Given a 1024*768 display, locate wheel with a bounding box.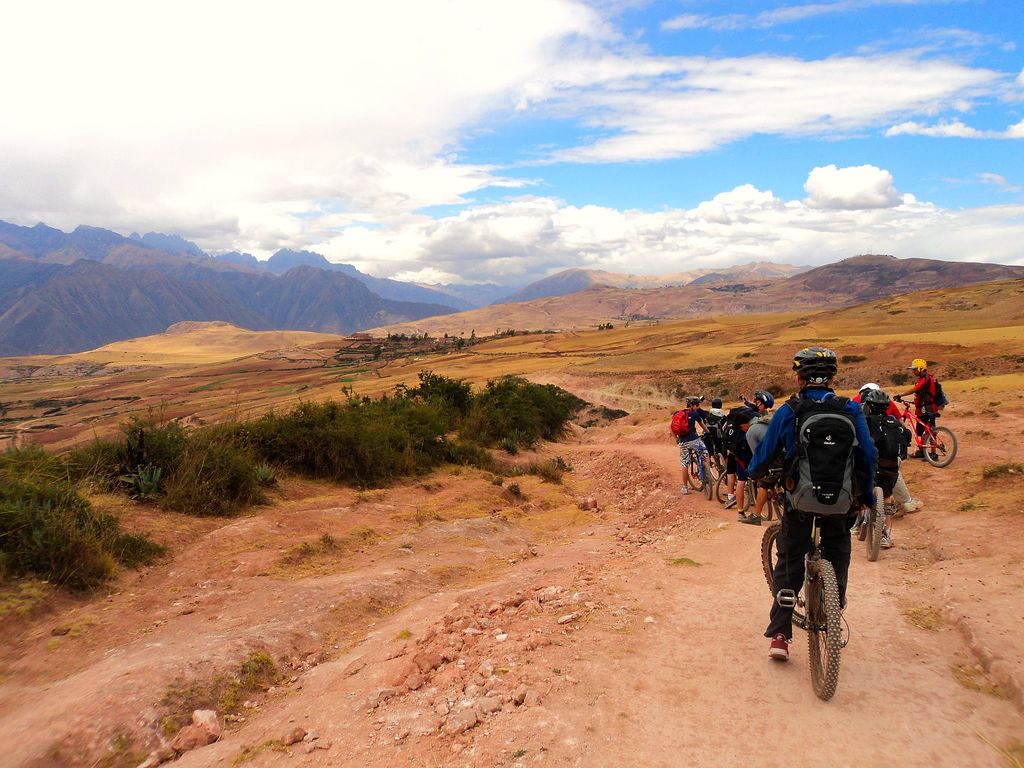
Located: <box>739,482,750,511</box>.
